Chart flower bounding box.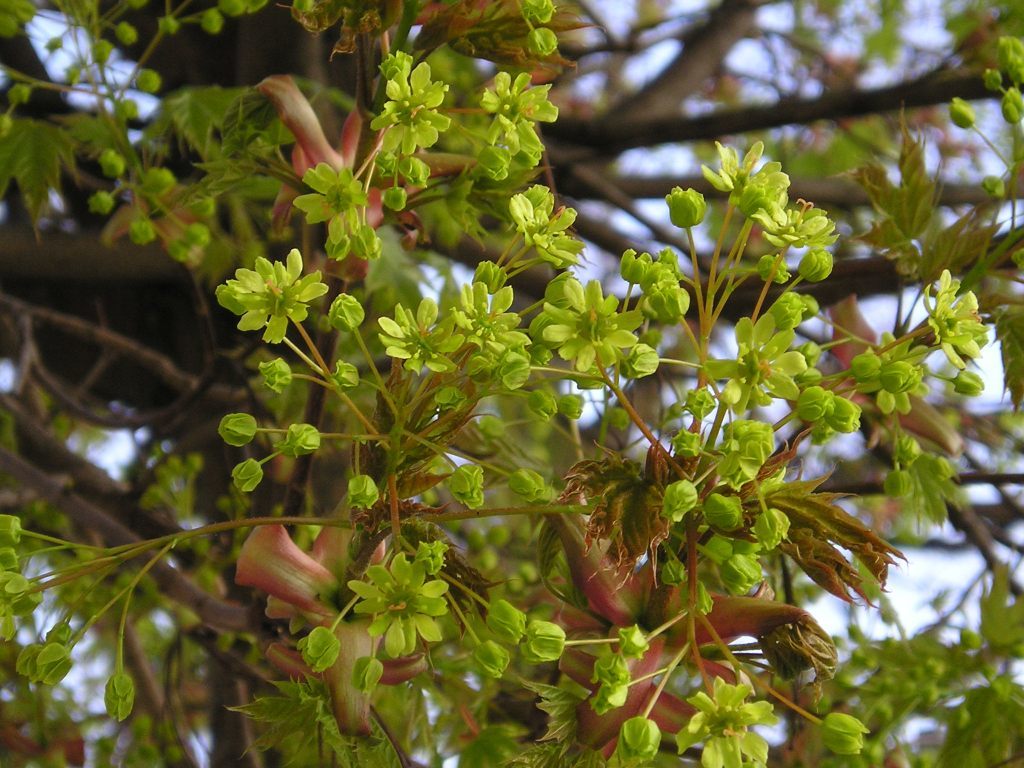
Charted: pyautogui.locateOnScreen(212, 244, 314, 325).
